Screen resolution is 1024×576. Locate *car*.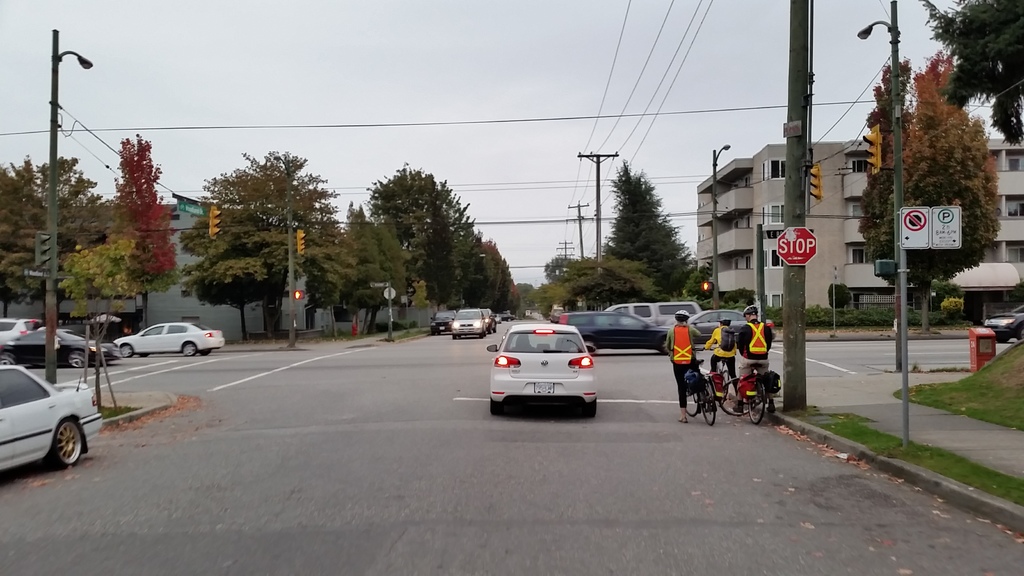
<region>484, 316, 598, 422</region>.
